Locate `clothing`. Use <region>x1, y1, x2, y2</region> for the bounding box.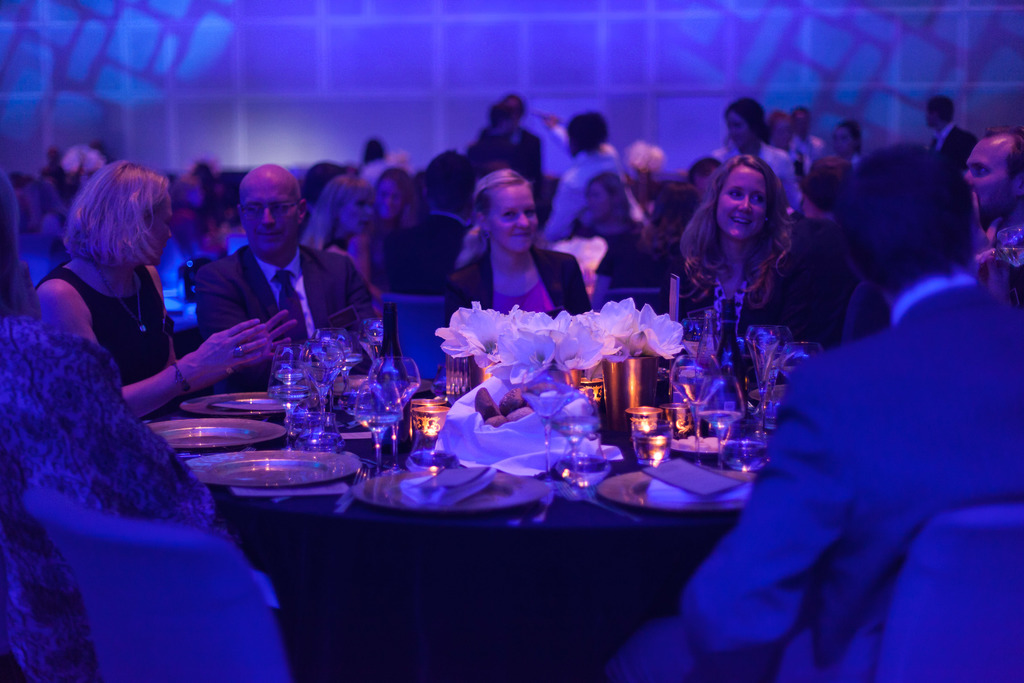
<region>986, 222, 1023, 289</region>.
